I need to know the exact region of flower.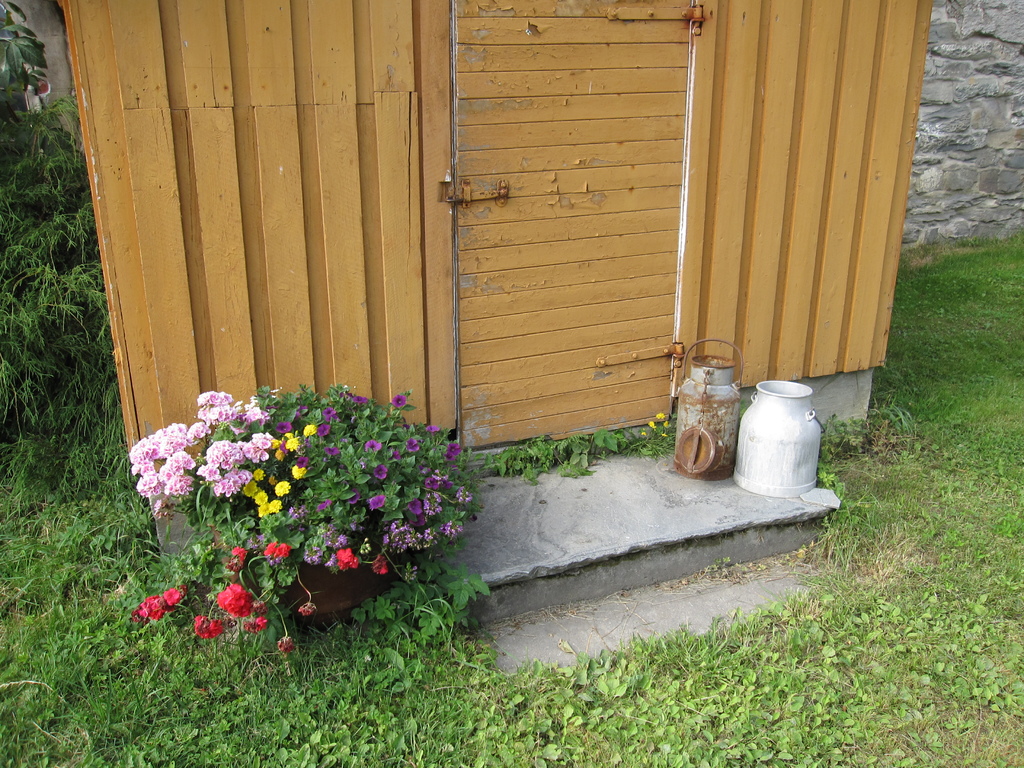
Region: (444,440,467,461).
